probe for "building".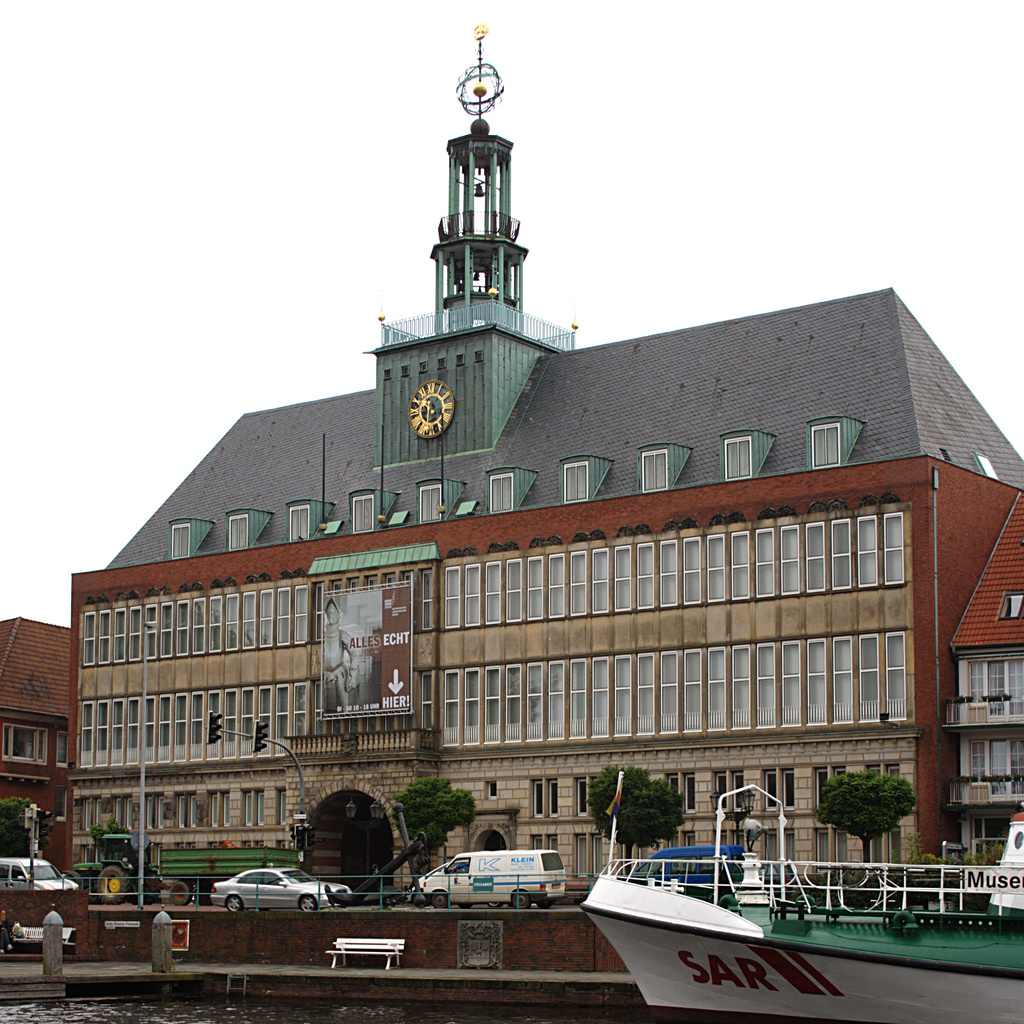
Probe result: x1=0, y1=615, x2=82, y2=876.
